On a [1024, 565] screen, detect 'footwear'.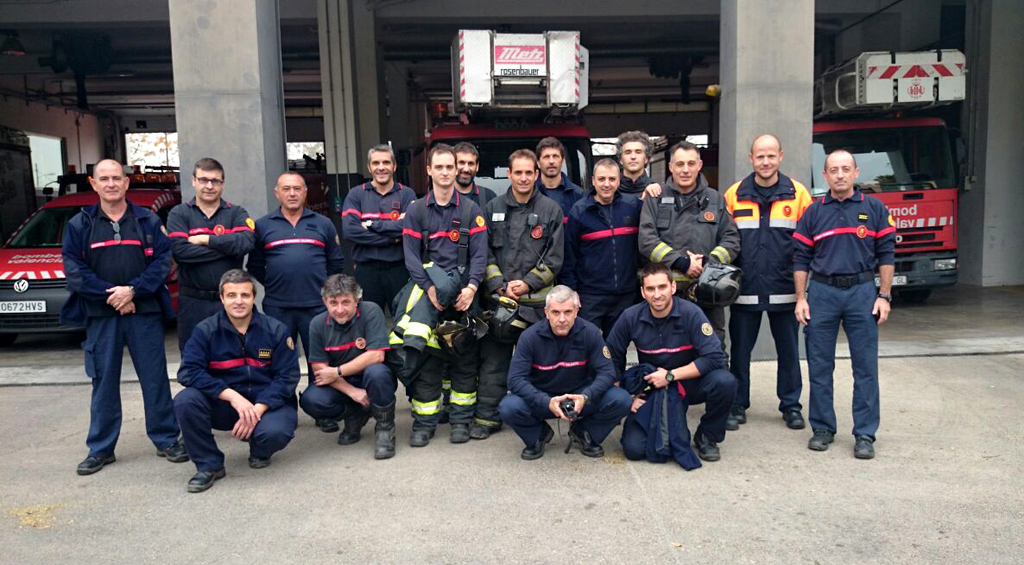
bbox=[729, 411, 743, 432].
